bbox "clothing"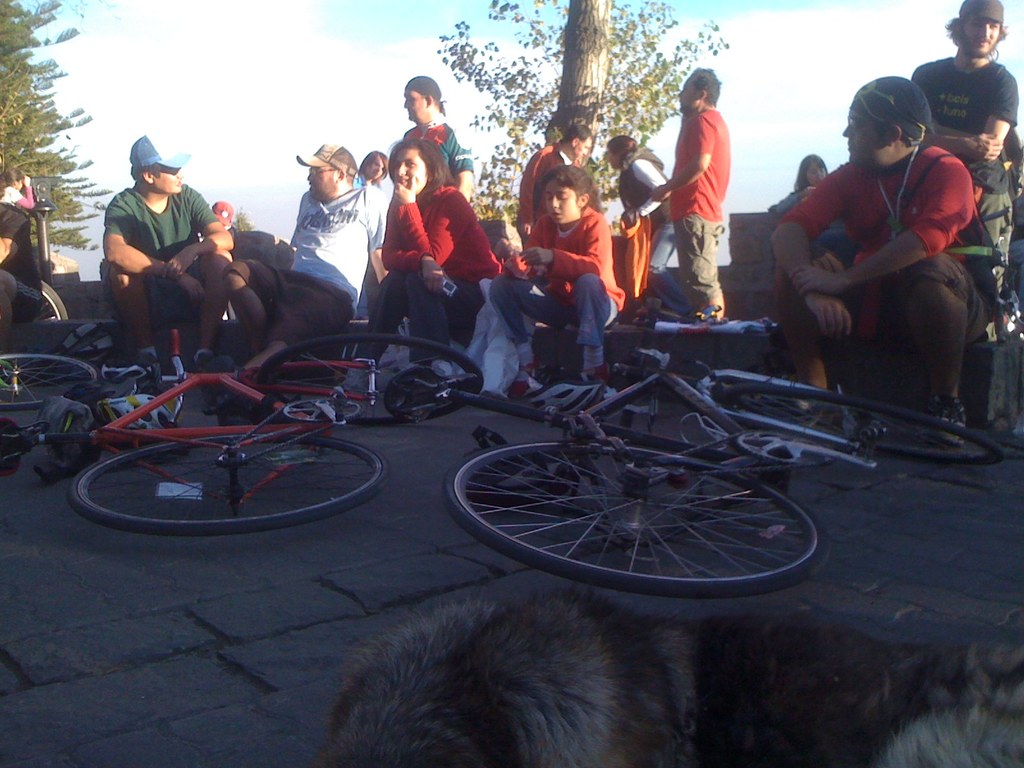
[left=764, top=182, right=812, bottom=217]
